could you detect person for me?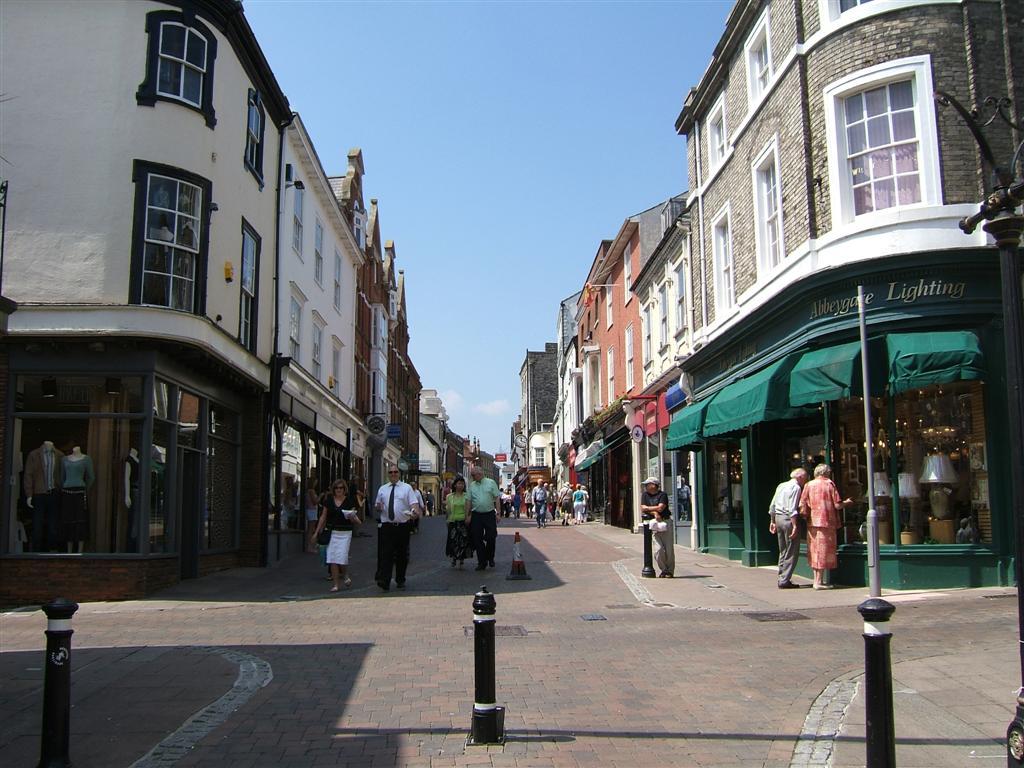
Detection result: Rect(299, 476, 318, 558).
